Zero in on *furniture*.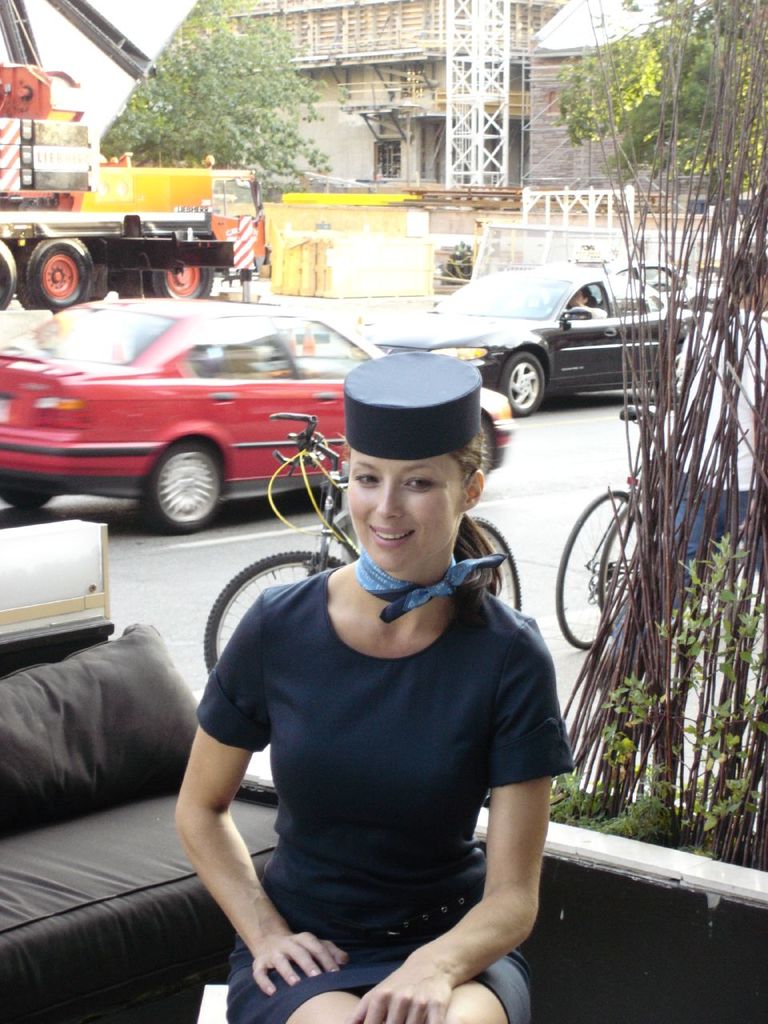
Zeroed in: l=0, t=618, r=281, b=1022.
